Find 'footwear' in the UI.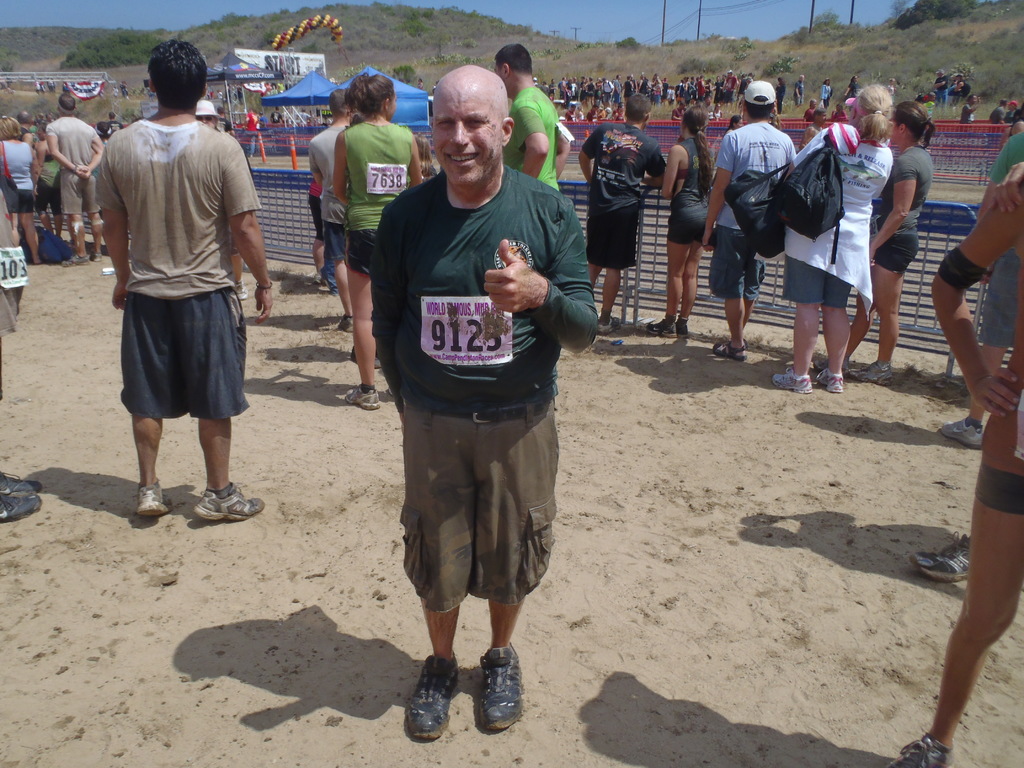
UI element at <box>0,488,47,527</box>.
